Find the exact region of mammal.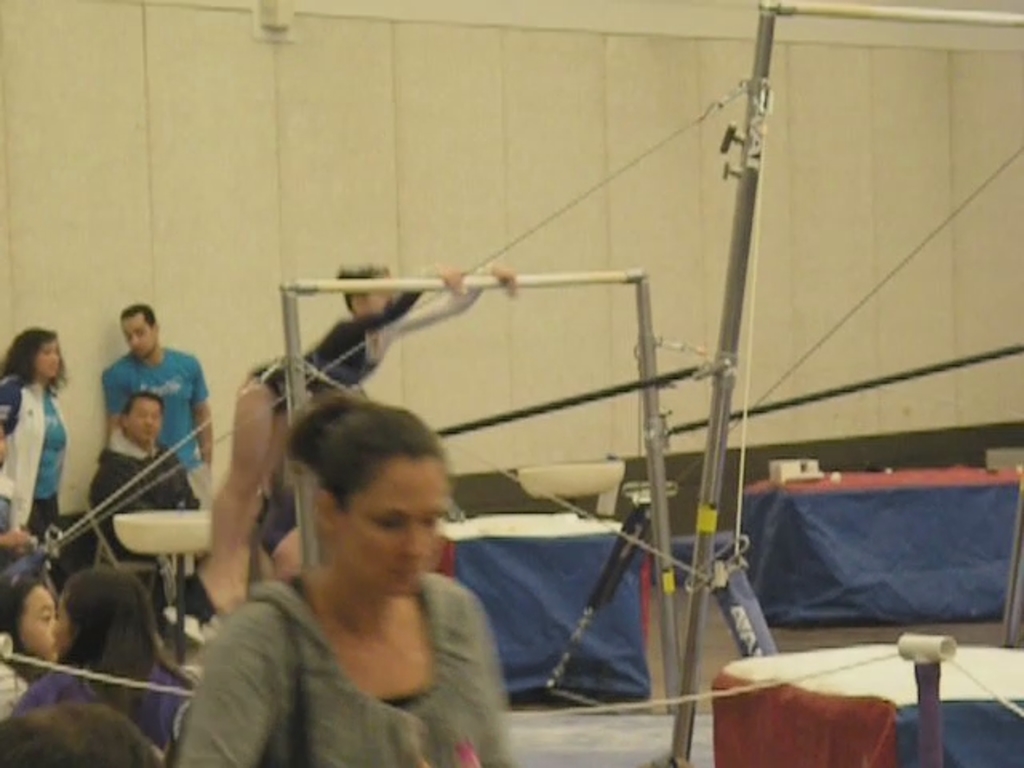
Exact region: {"left": 14, "top": 562, "right": 198, "bottom": 766}.
